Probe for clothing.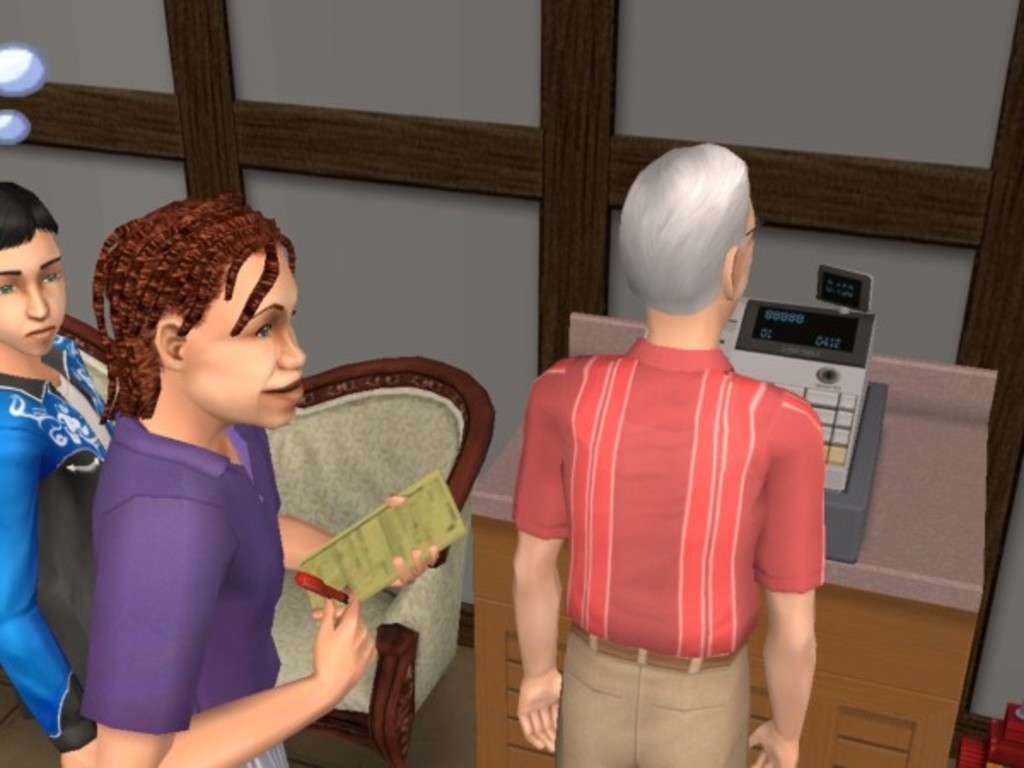
Probe result: 96/423/287/766.
